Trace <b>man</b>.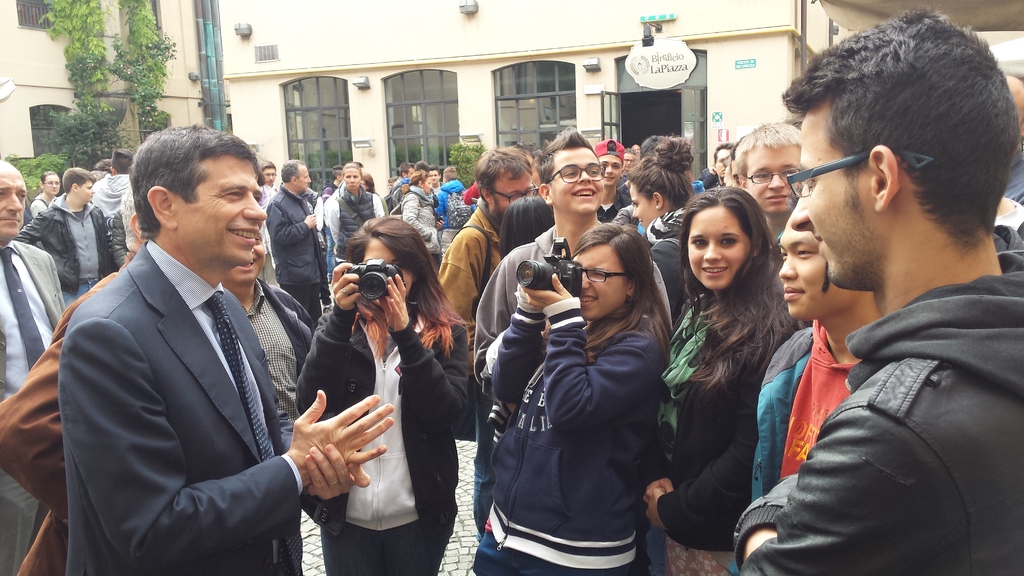
Traced to detection(89, 149, 135, 248).
